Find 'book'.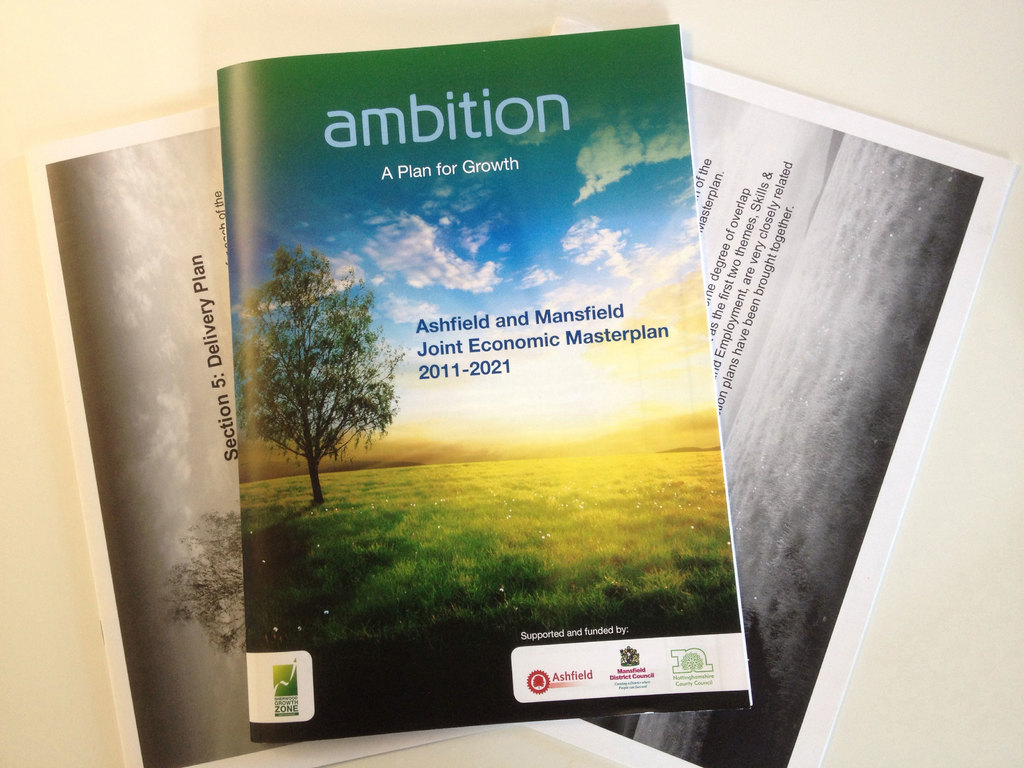
[149,39,848,725].
